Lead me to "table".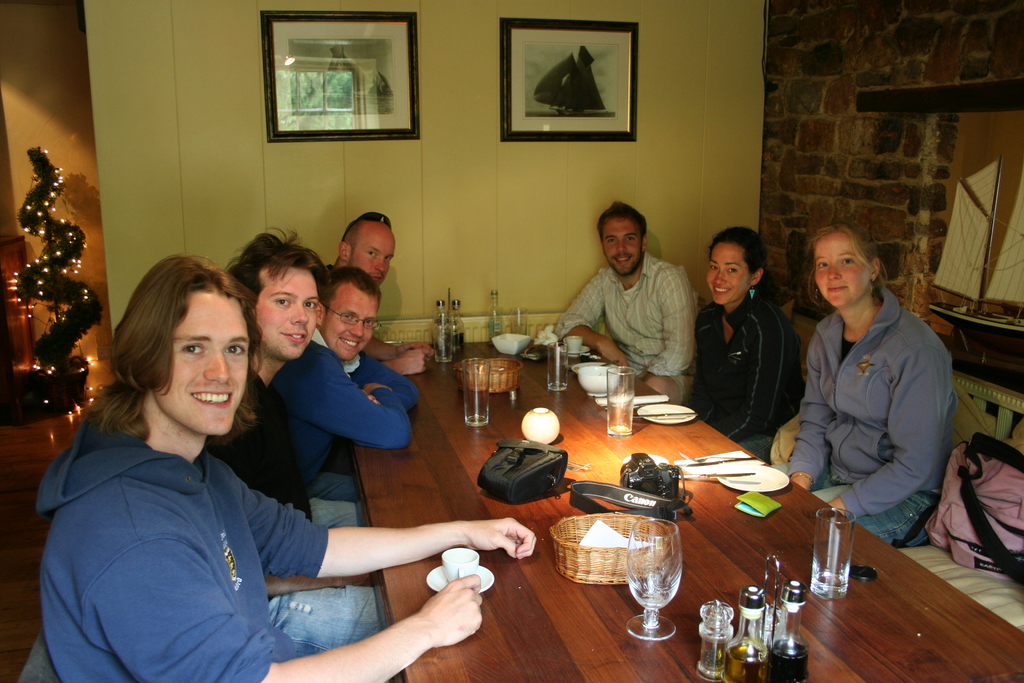
Lead to [left=345, top=338, right=1023, bottom=682].
